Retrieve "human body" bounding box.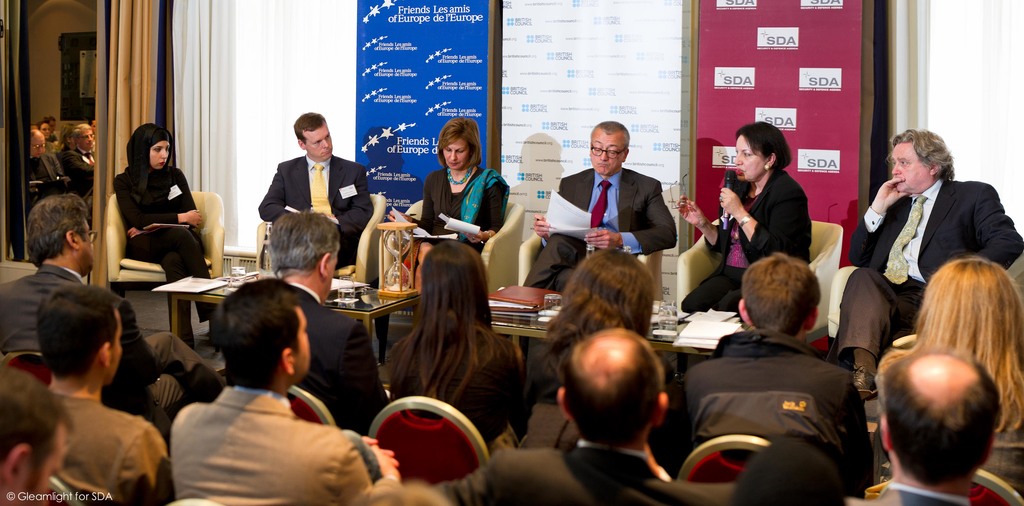
Bounding box: <region>168, 271, 388, 505</region>.
